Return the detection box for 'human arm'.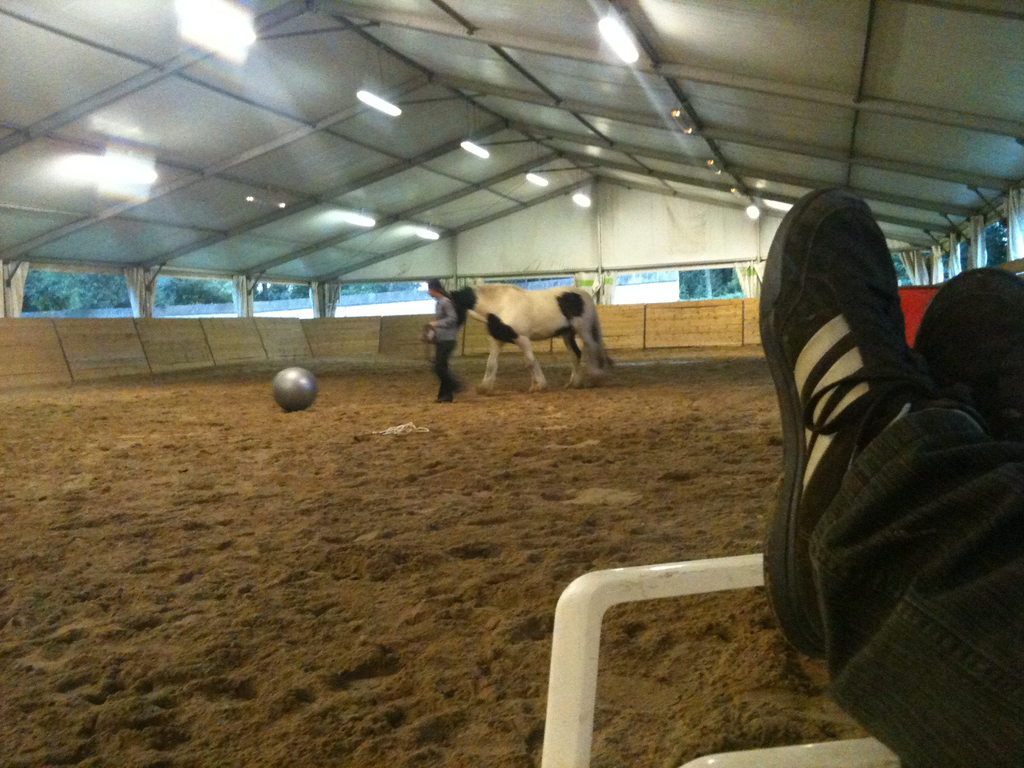
BBox(422, 296, 458, 328).
